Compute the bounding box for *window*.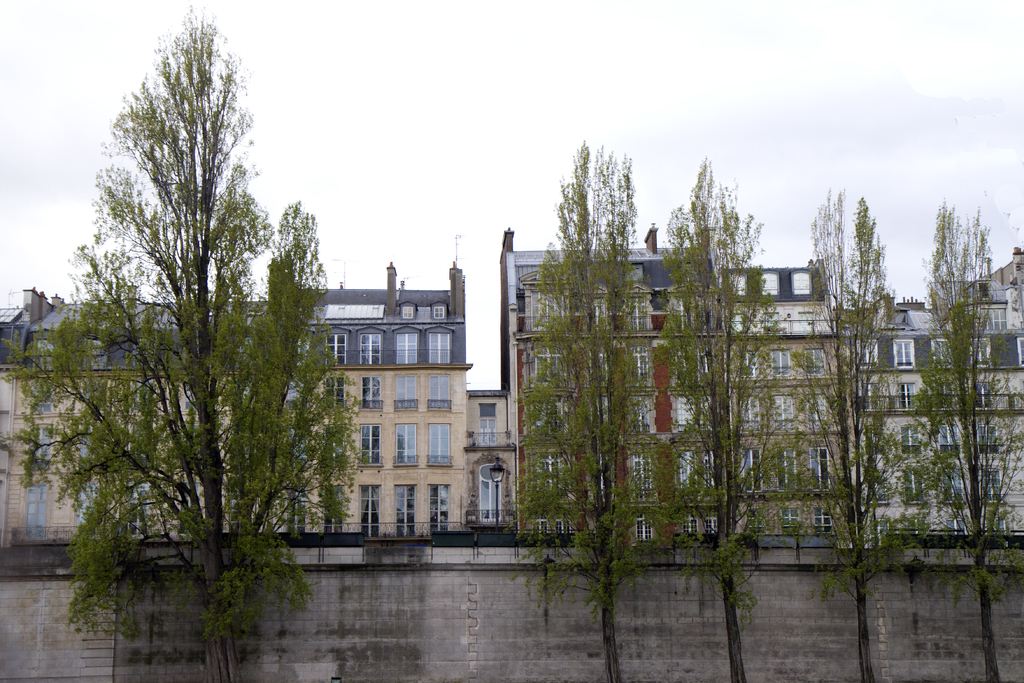
select_region(394, 488, 417, 541).
